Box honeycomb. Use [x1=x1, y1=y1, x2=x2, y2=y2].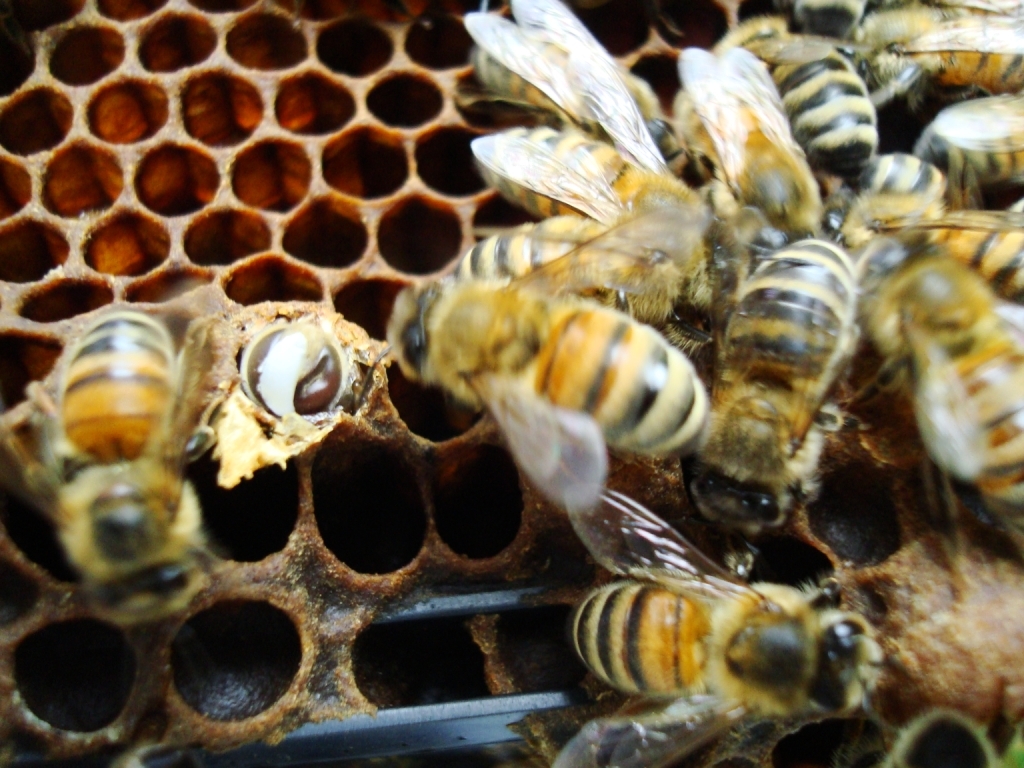
[x1=0, y1=0, x2=1023, y2=767].
